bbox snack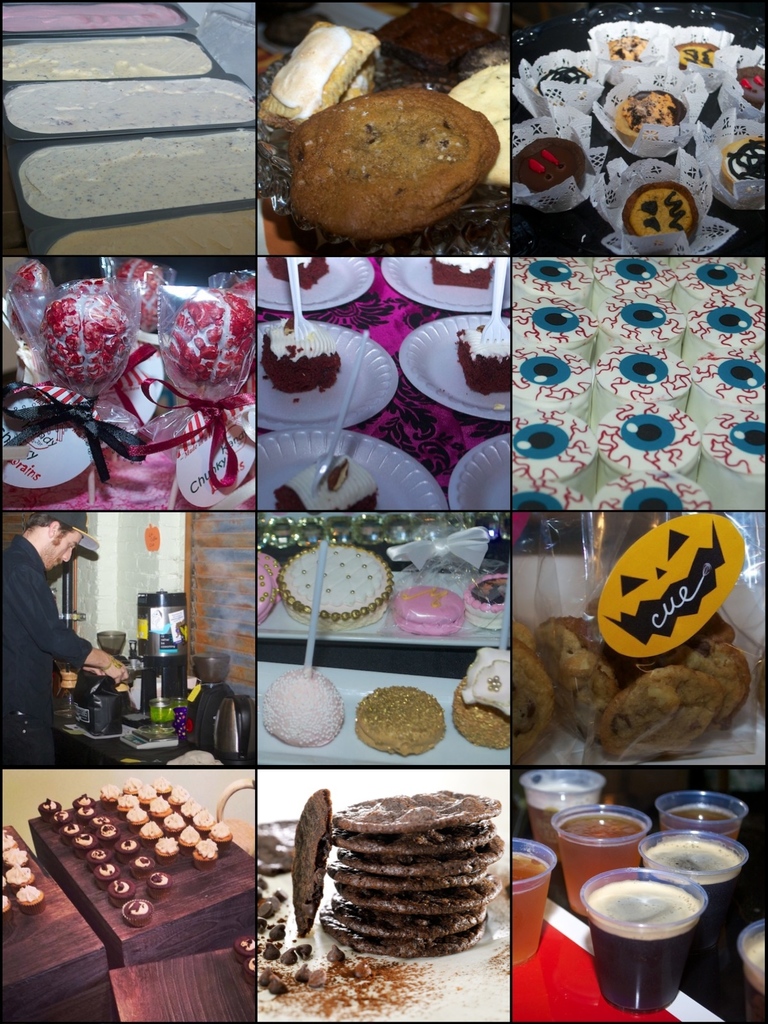
434/323/513/399
